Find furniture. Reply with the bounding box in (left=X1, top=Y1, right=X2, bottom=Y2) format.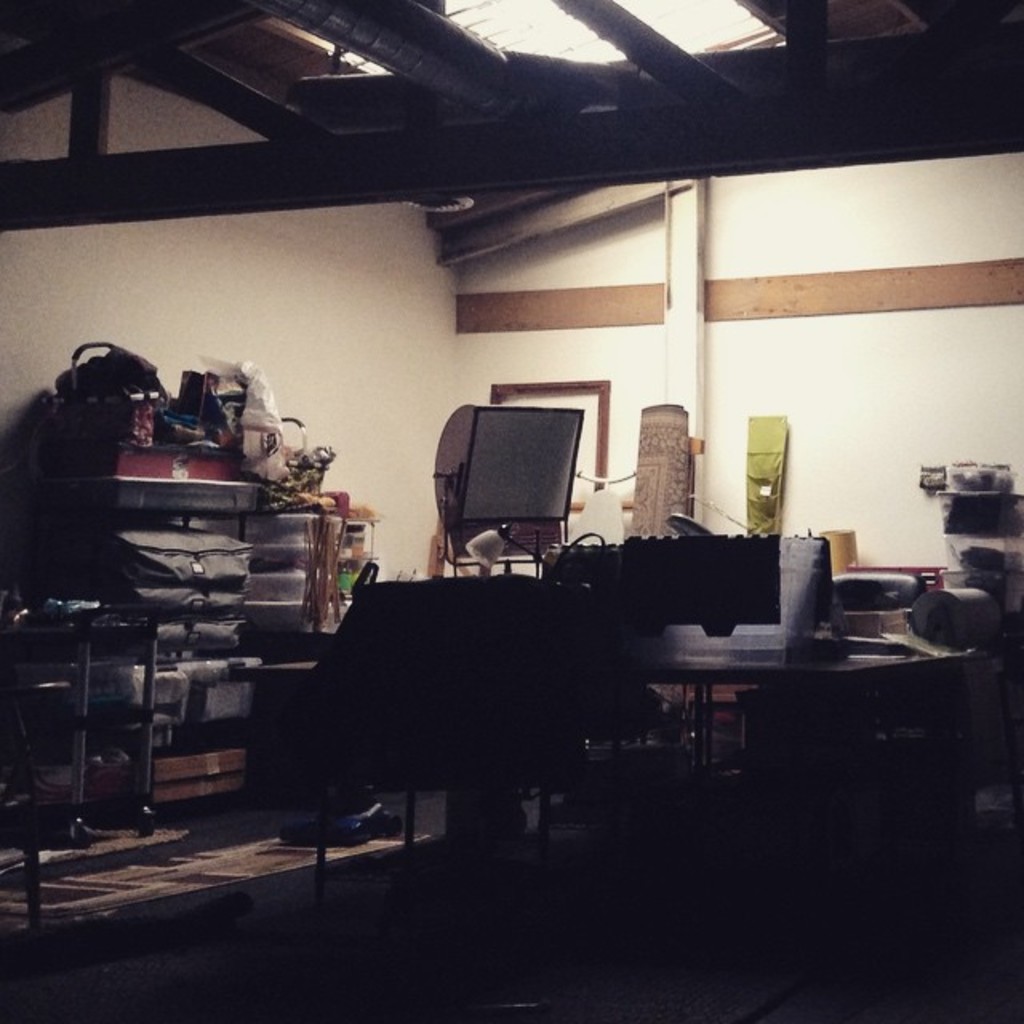
(left=285, top=566, right=568, bottom=920).
